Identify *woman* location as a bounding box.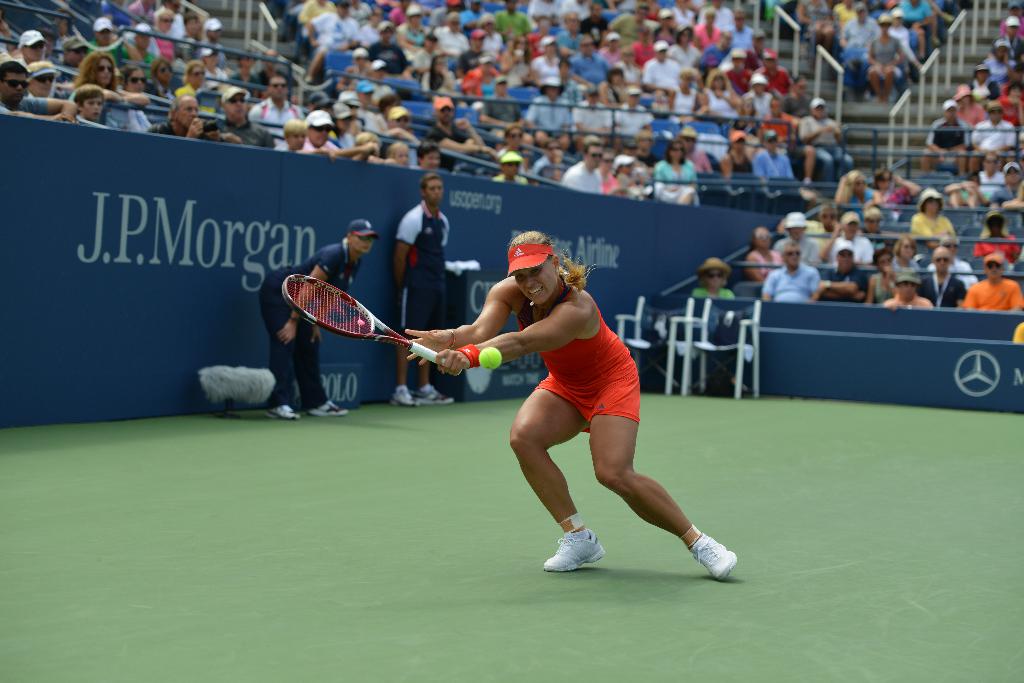
148 56 173 106.
